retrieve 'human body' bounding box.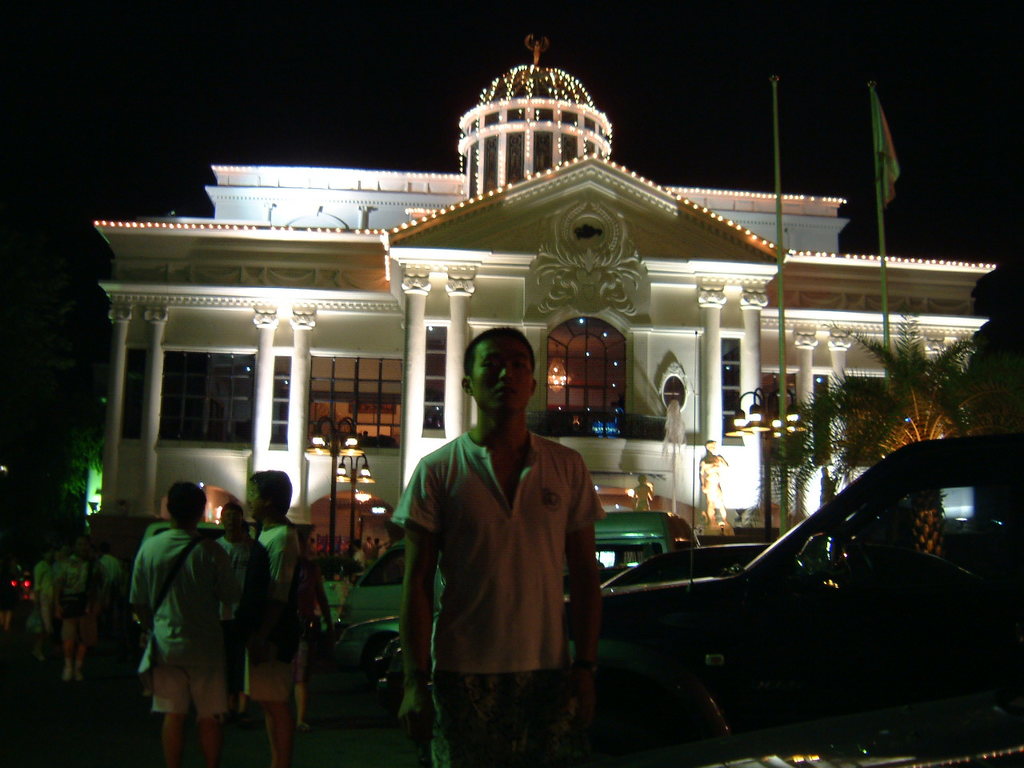
Bounding box: BBox(130, 484, 239, 764).
